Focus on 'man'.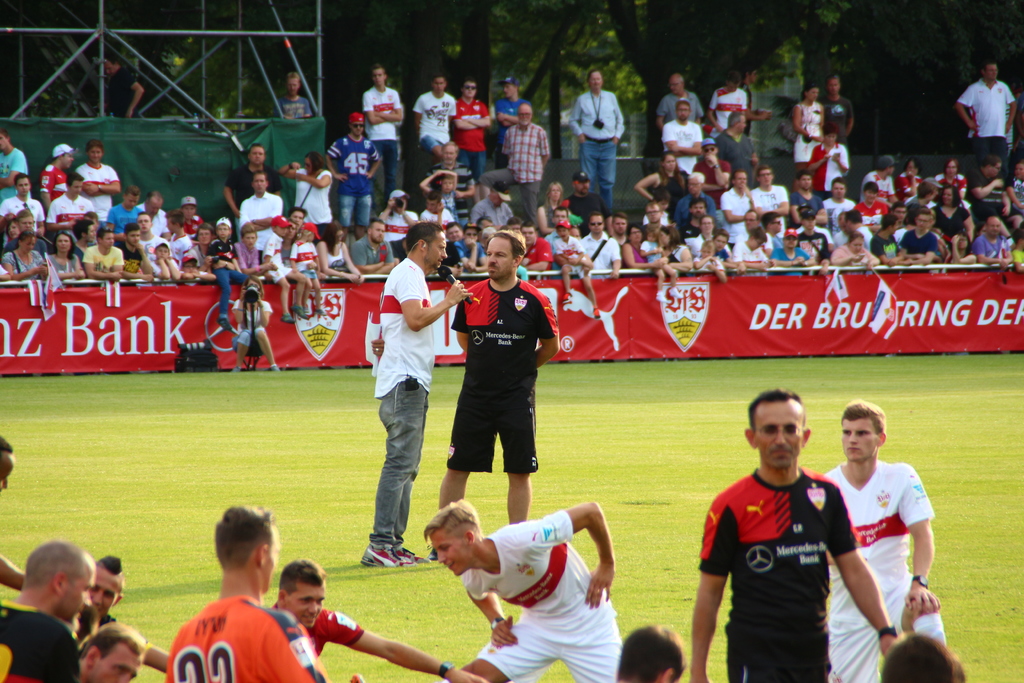
Focused at detection(0, 167, 68, 248).
